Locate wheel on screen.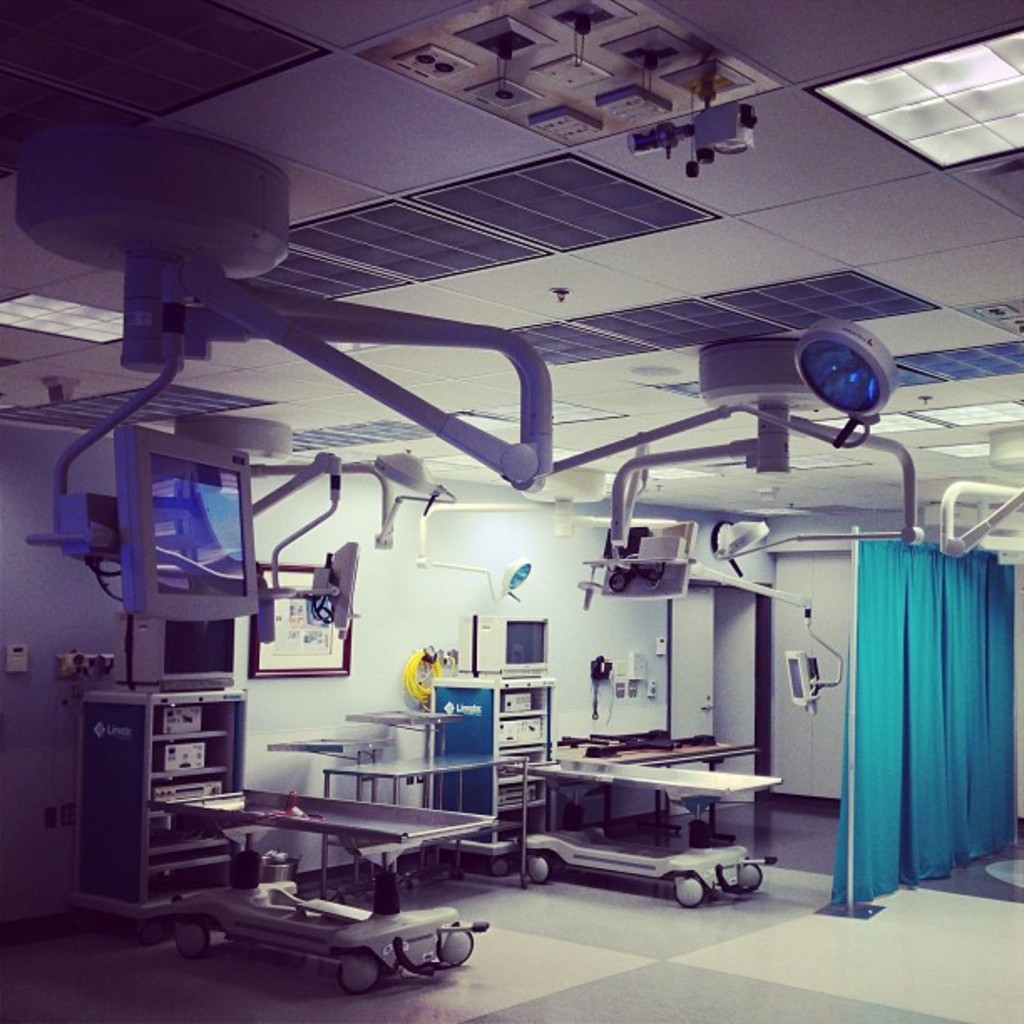
On screen at (left=735, top=858, right=763, bottom=897).
